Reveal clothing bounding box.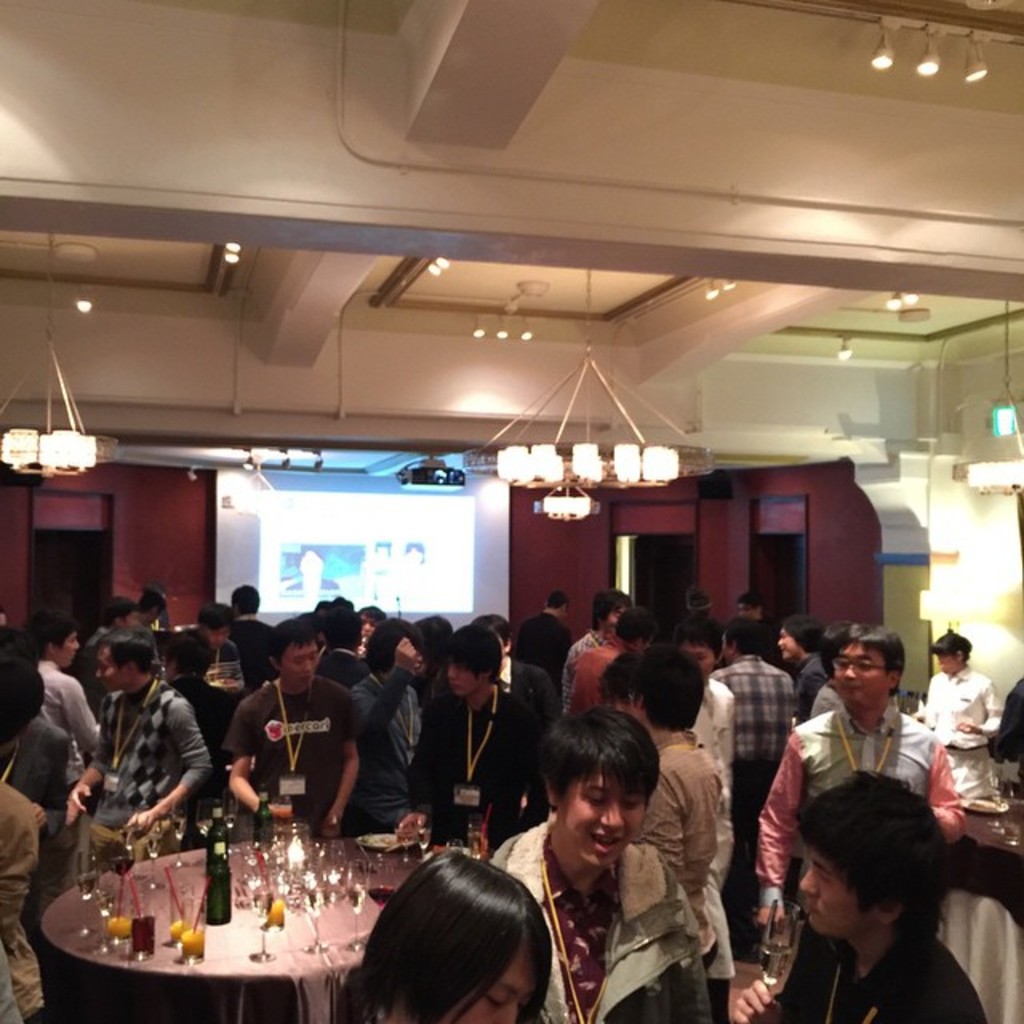
Revealed: l=0, t=786, r=45, b=1018.
